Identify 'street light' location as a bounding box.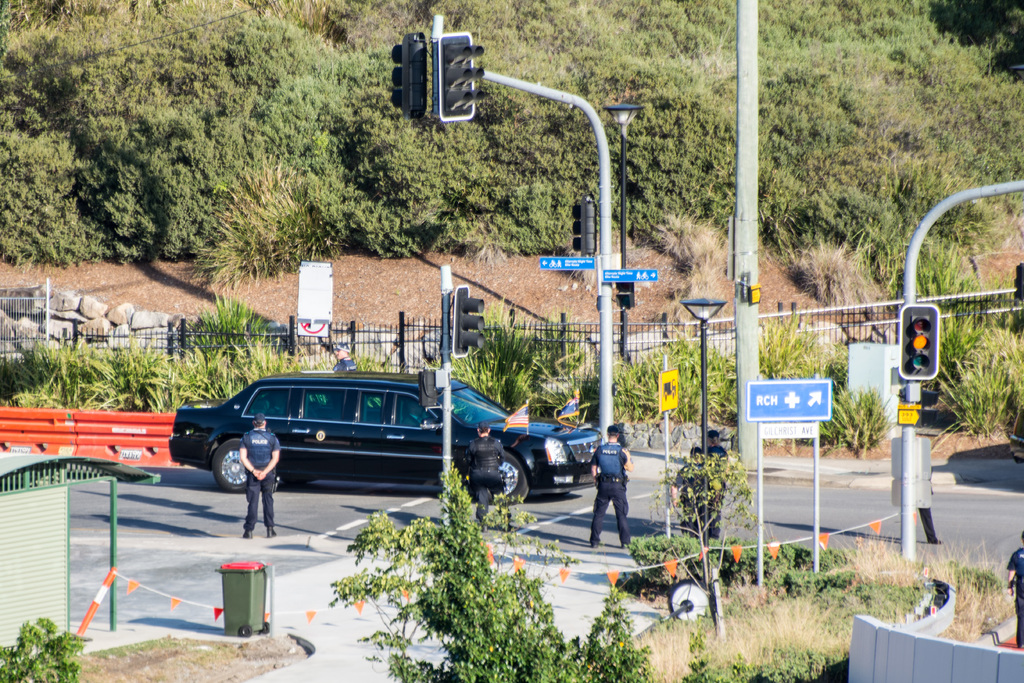
bbox=[679, 290, 733, 580].
